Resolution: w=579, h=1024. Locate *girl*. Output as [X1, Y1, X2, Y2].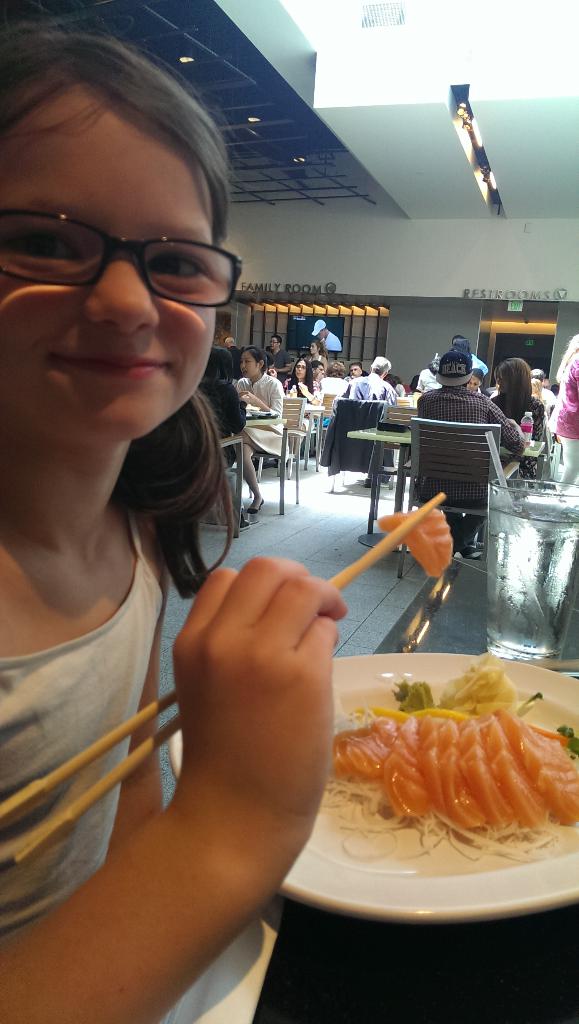
[474, 341, 571, 458].
